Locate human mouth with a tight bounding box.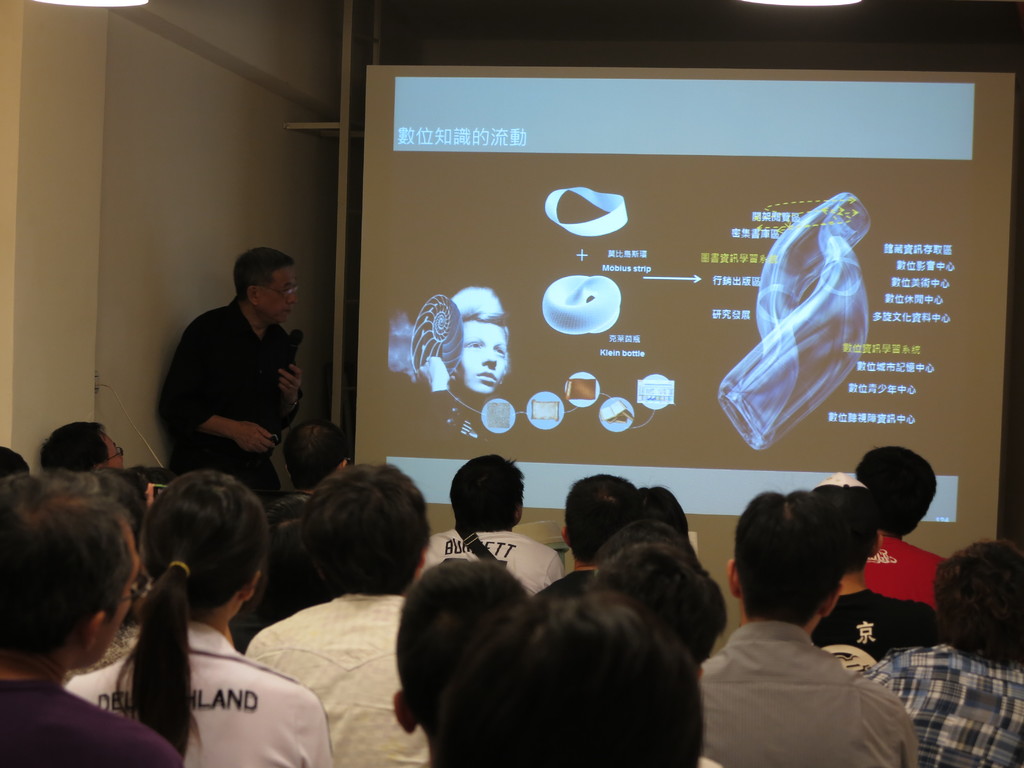
l=477, t=369, r=499, b=382.
